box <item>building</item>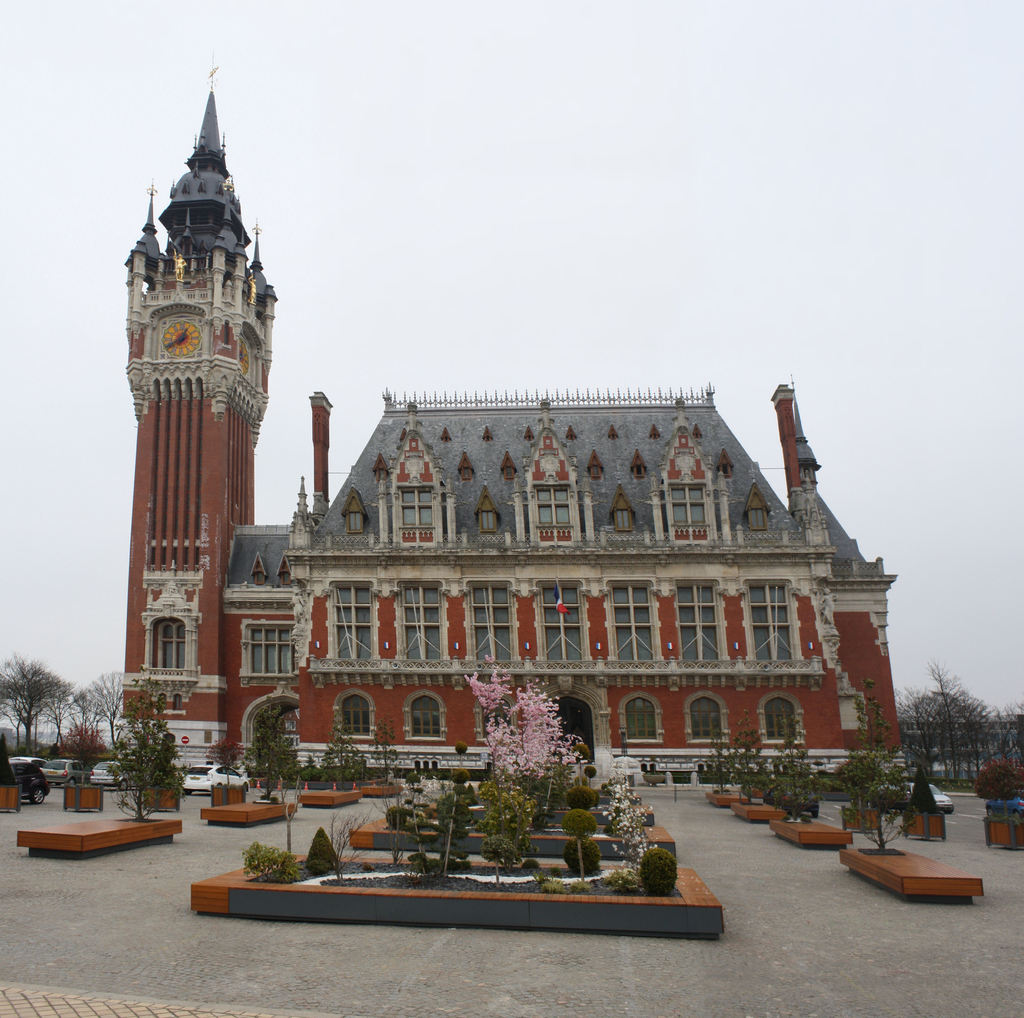
{"left": 115, "top": 62, "right": 910, "bottom": 787}
